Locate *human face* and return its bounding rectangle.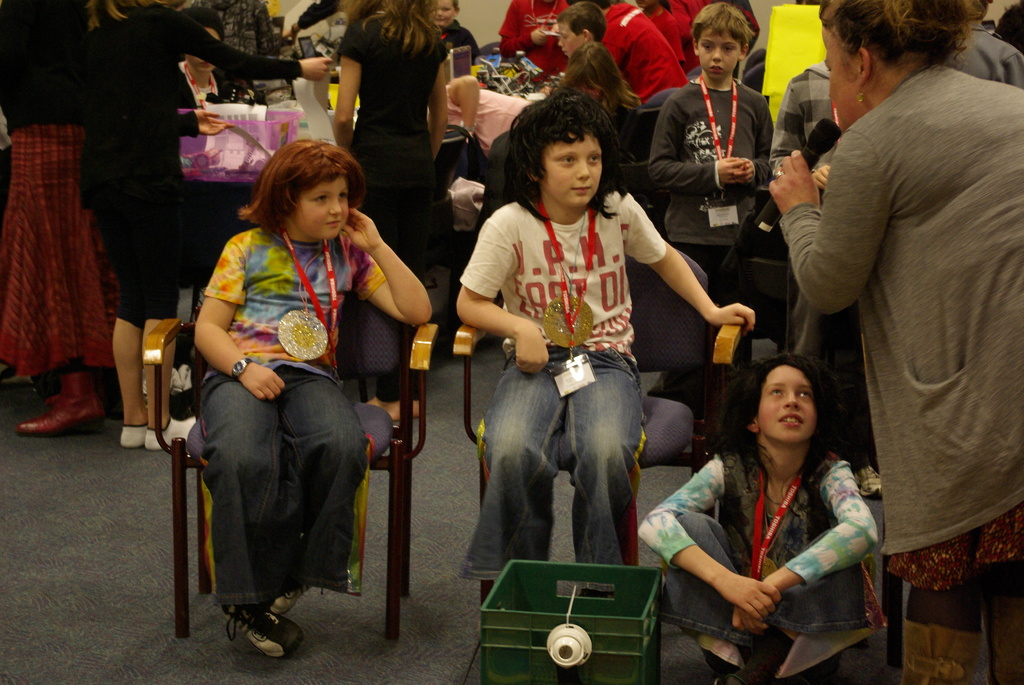
detection(701, 26, 748, 77).
